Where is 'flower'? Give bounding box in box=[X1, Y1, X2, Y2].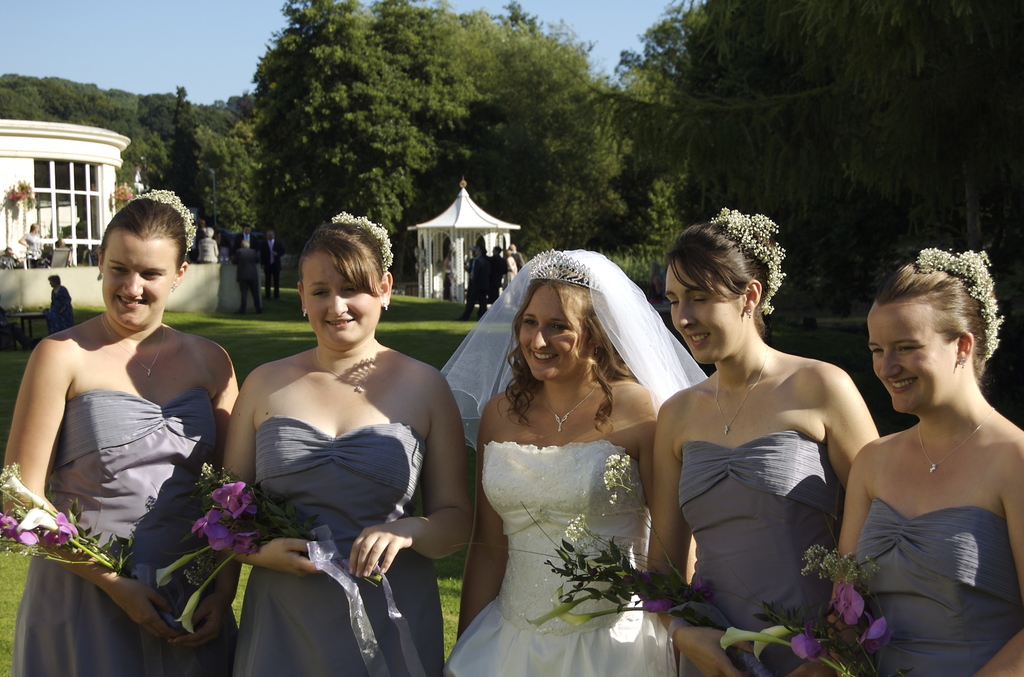
box=[799, 539, 888, 581].
